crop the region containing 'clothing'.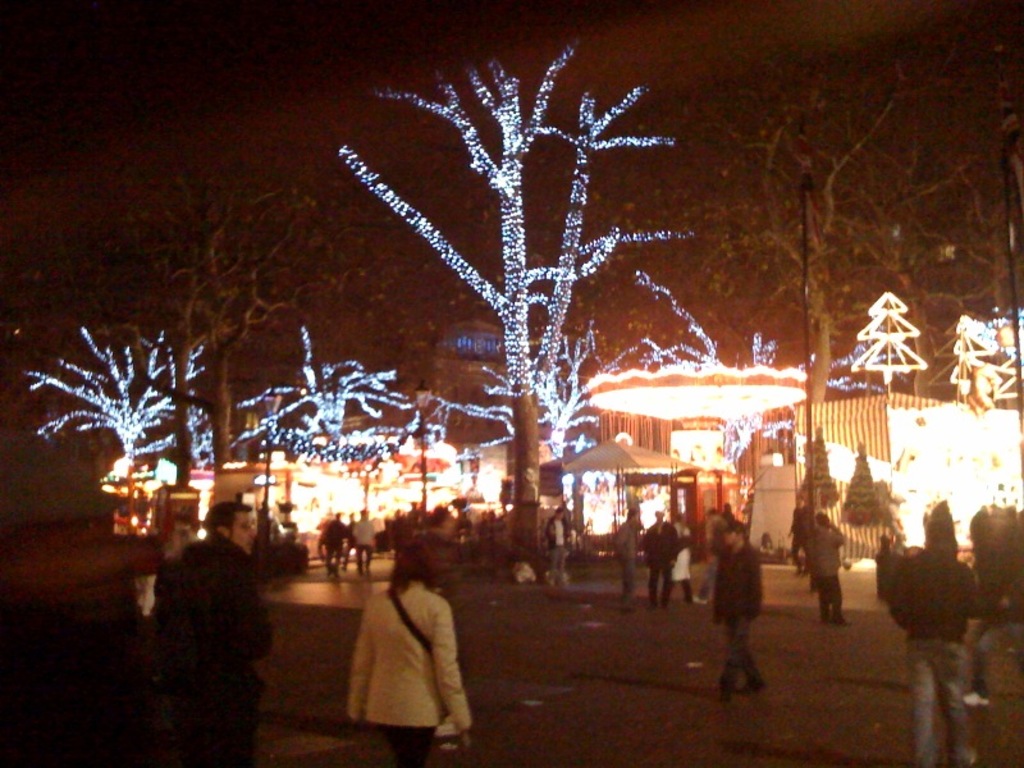
Crop region: [x1=142, y1=530, x2=280, y2=767].
